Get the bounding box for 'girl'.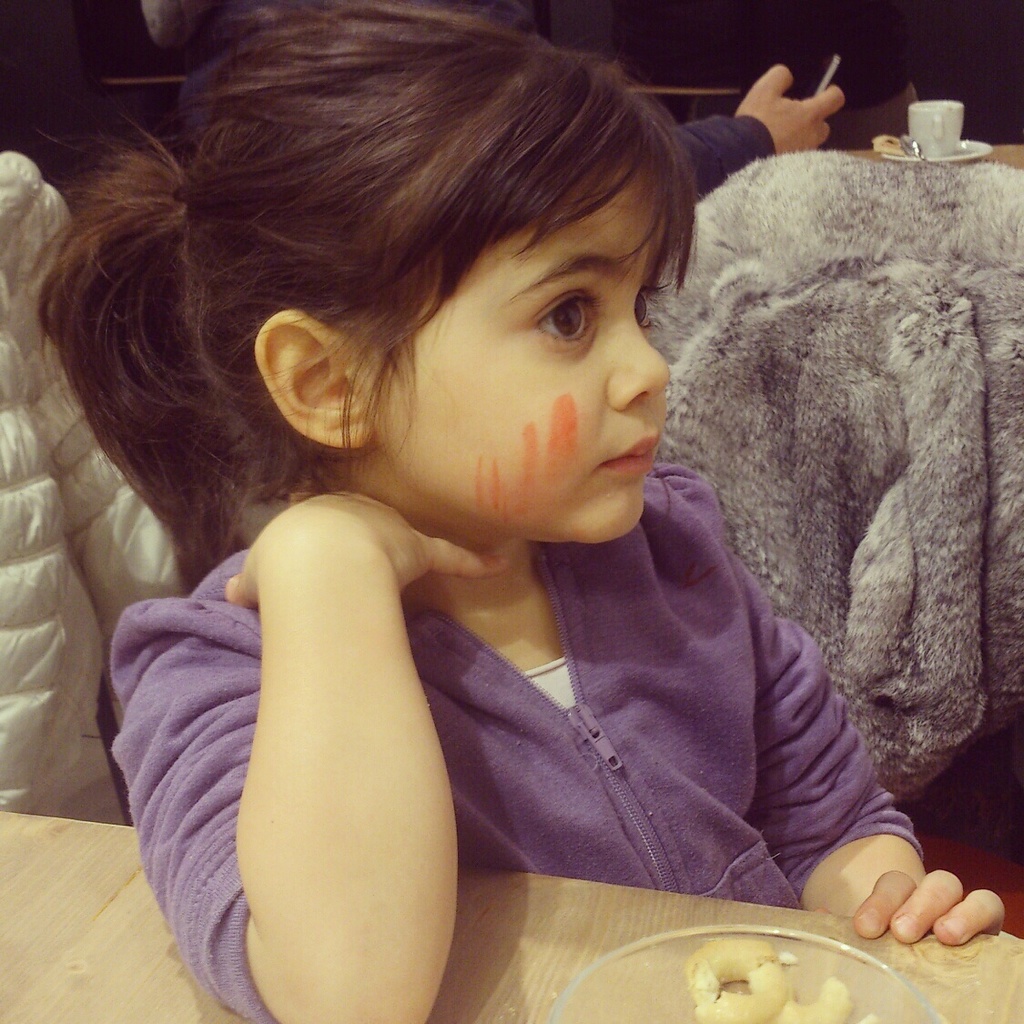
left=25, top=0, right=1000, bottom=1023.
